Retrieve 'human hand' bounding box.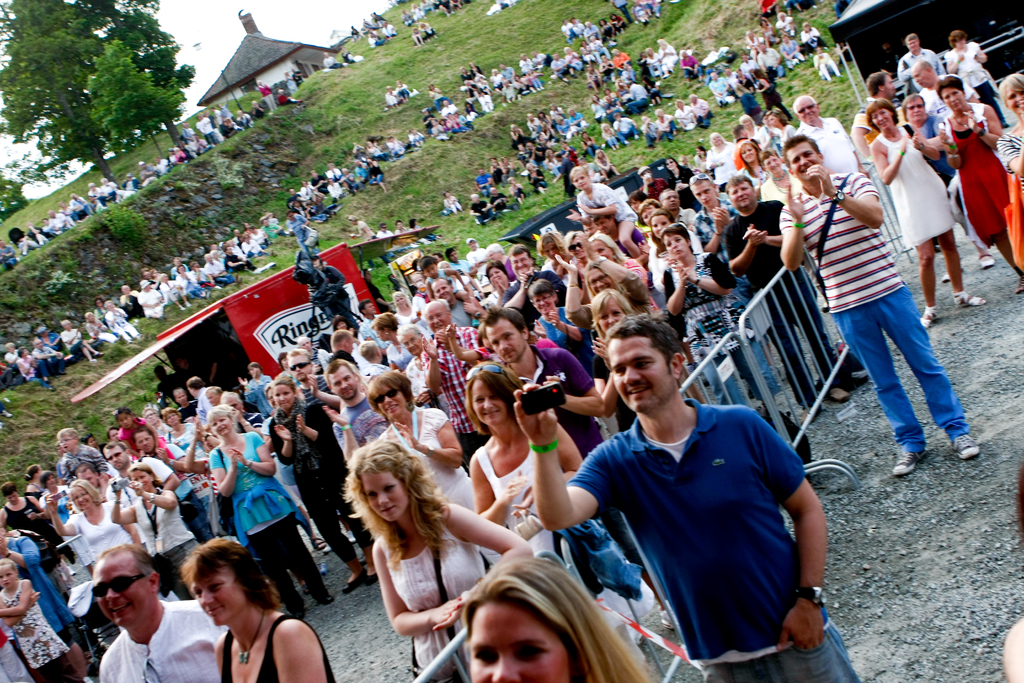
Bounding box: (left=392, top=421, right=415, bottom=450).
